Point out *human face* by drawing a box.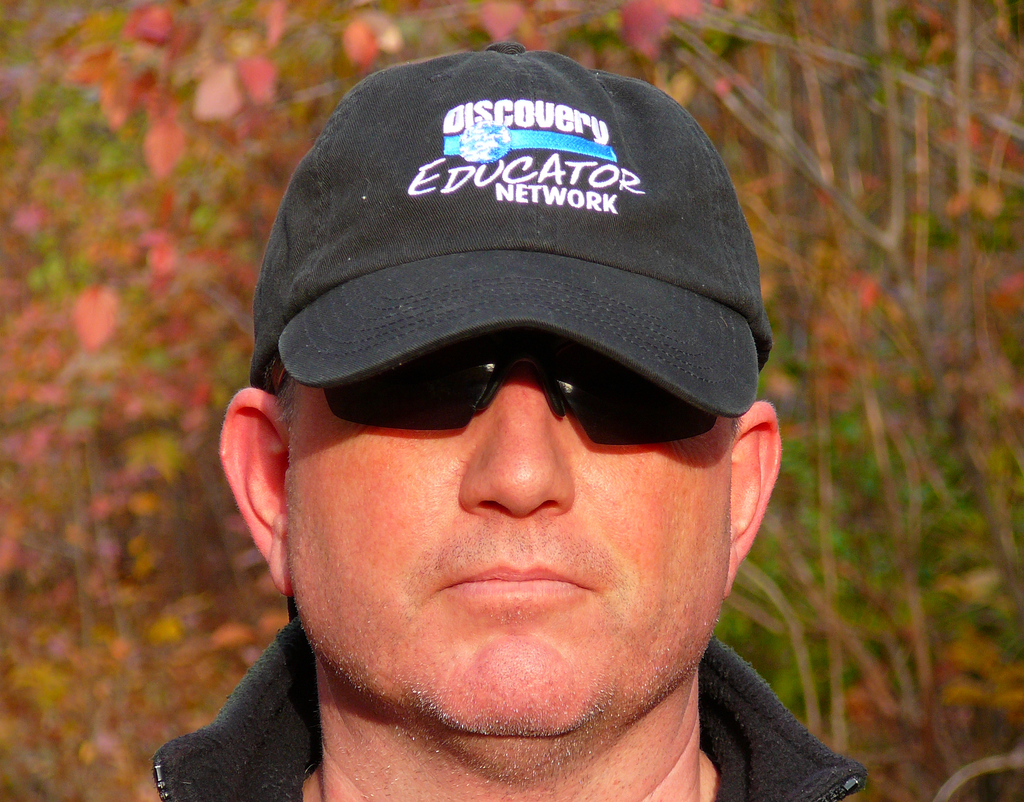
<bbox>290, 323, 724, 734</bbox>.
